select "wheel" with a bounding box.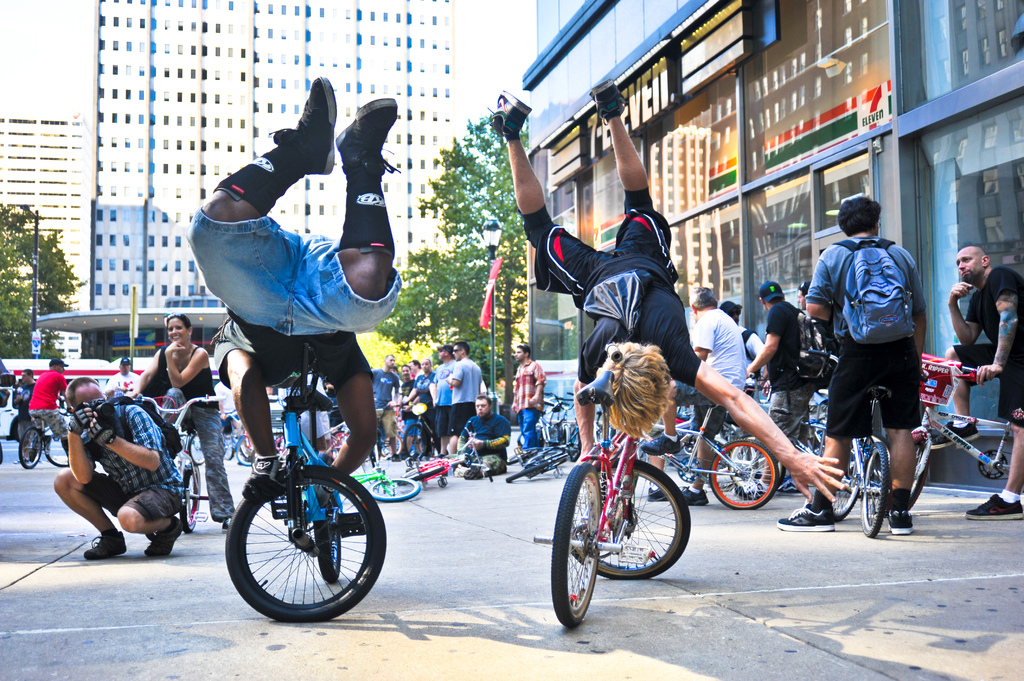
<box>831,454,855,517</box>.
